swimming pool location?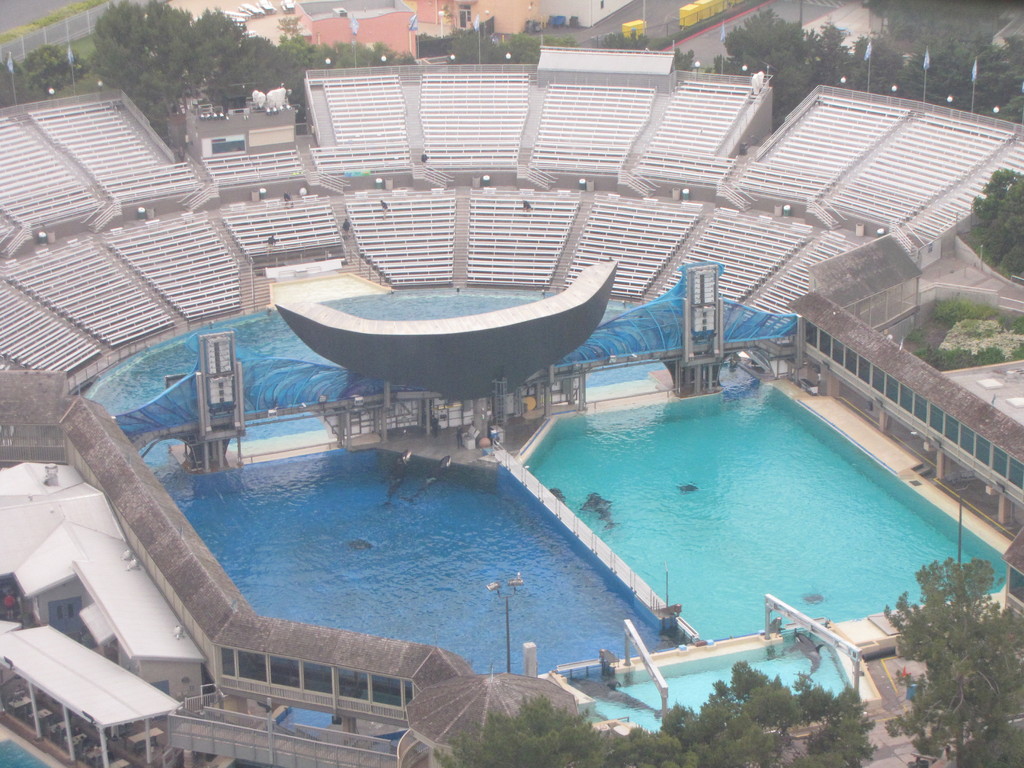
left=80, top=288, right=801, bottom=728
